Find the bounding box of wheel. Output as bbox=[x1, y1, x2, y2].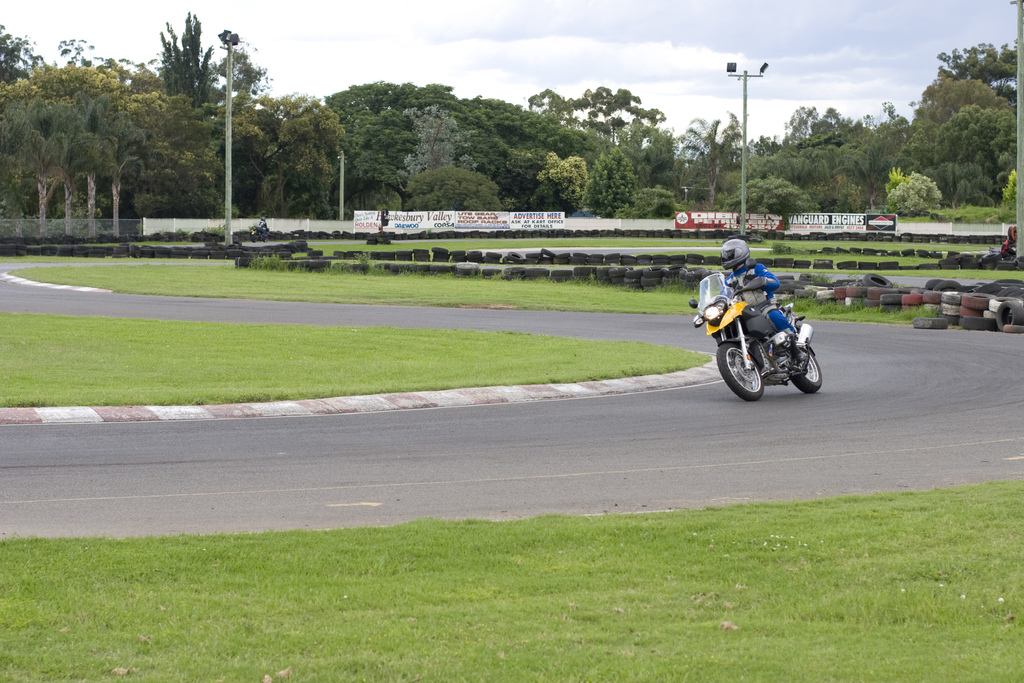
bbox=[913, 317, 947, 329].
